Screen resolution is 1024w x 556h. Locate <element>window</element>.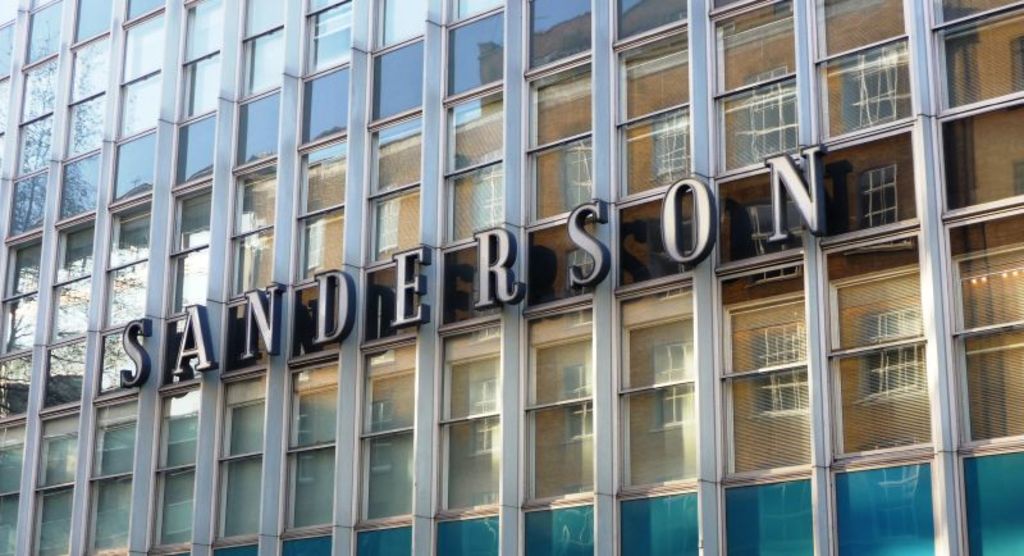
bbox(617, 28, 692, 206).
